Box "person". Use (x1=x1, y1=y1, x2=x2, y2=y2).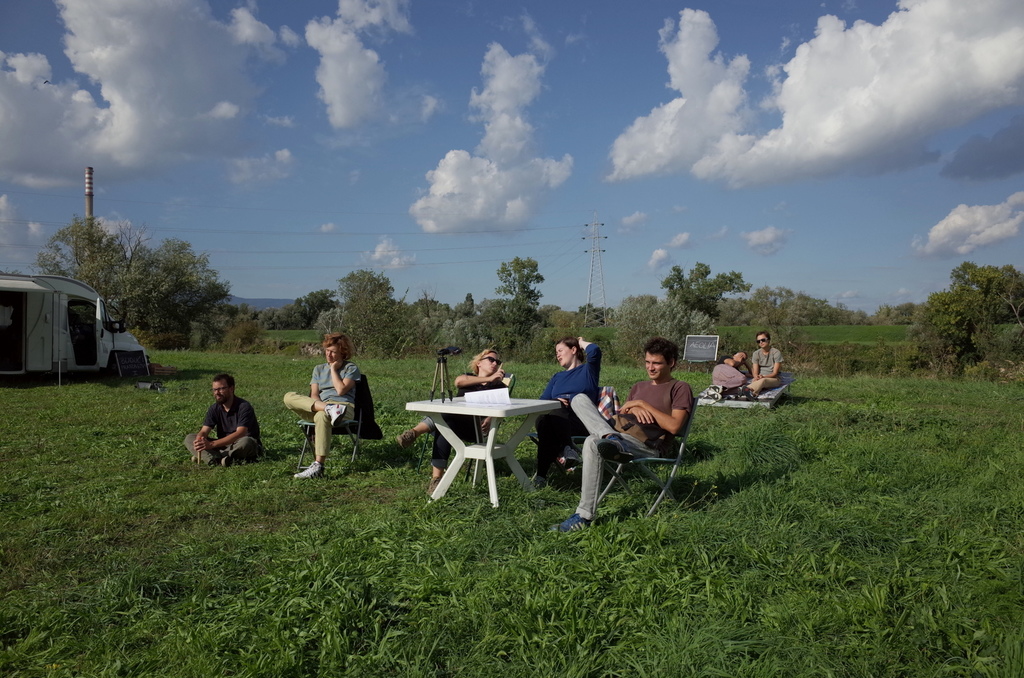
(x1=749, y1=329, x2=776, y2=392).
